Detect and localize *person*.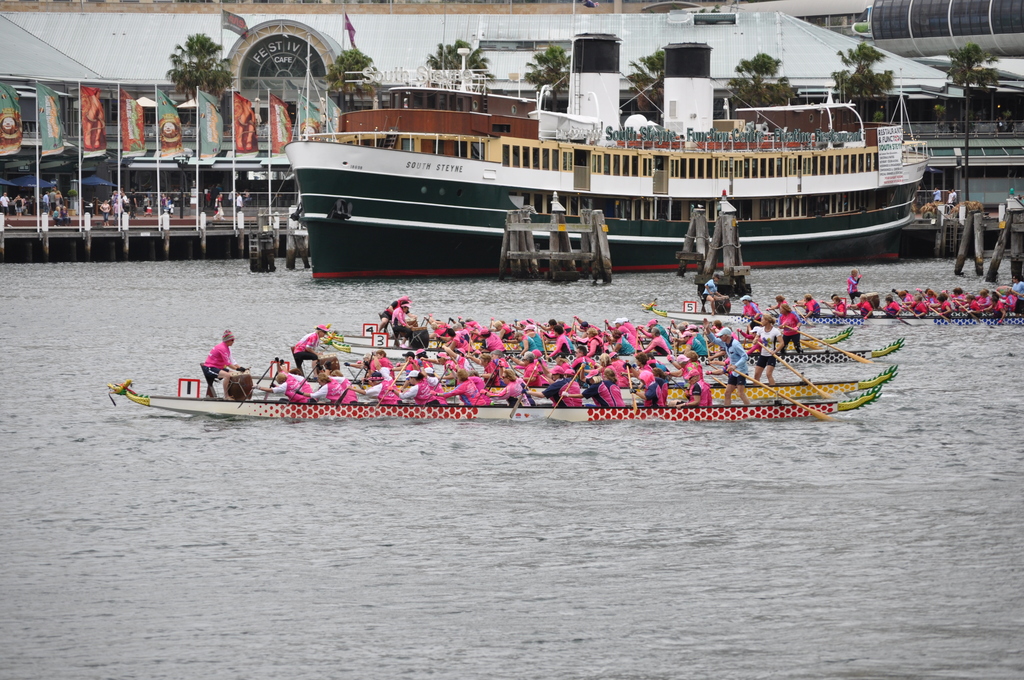
Localized at <box>212,190,227,220</box>.
